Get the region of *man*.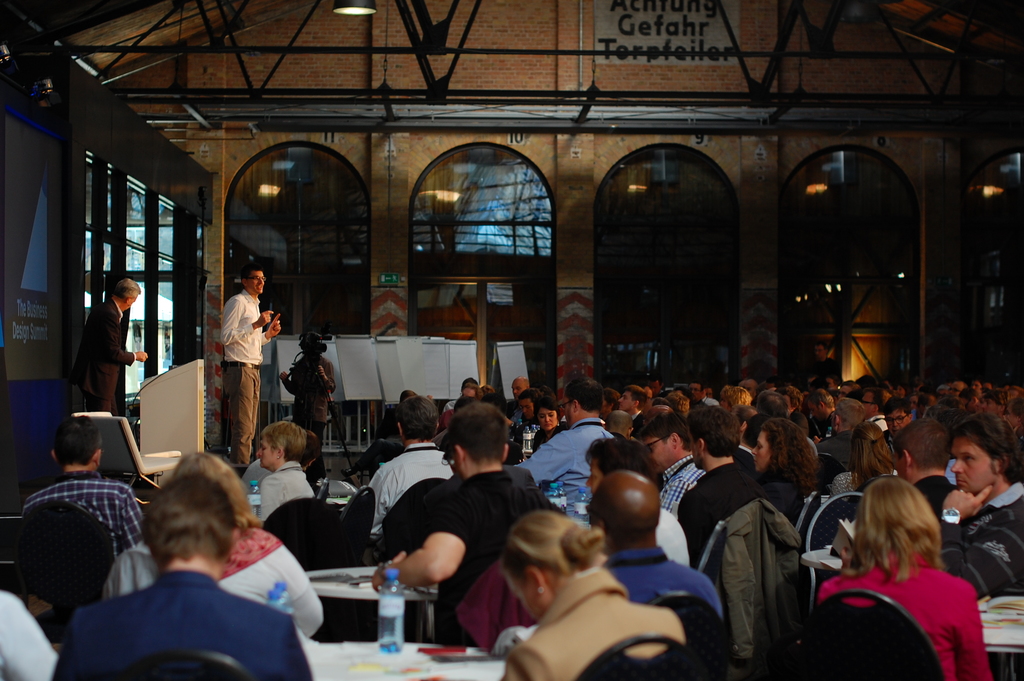
587, 466, 731, 611.
